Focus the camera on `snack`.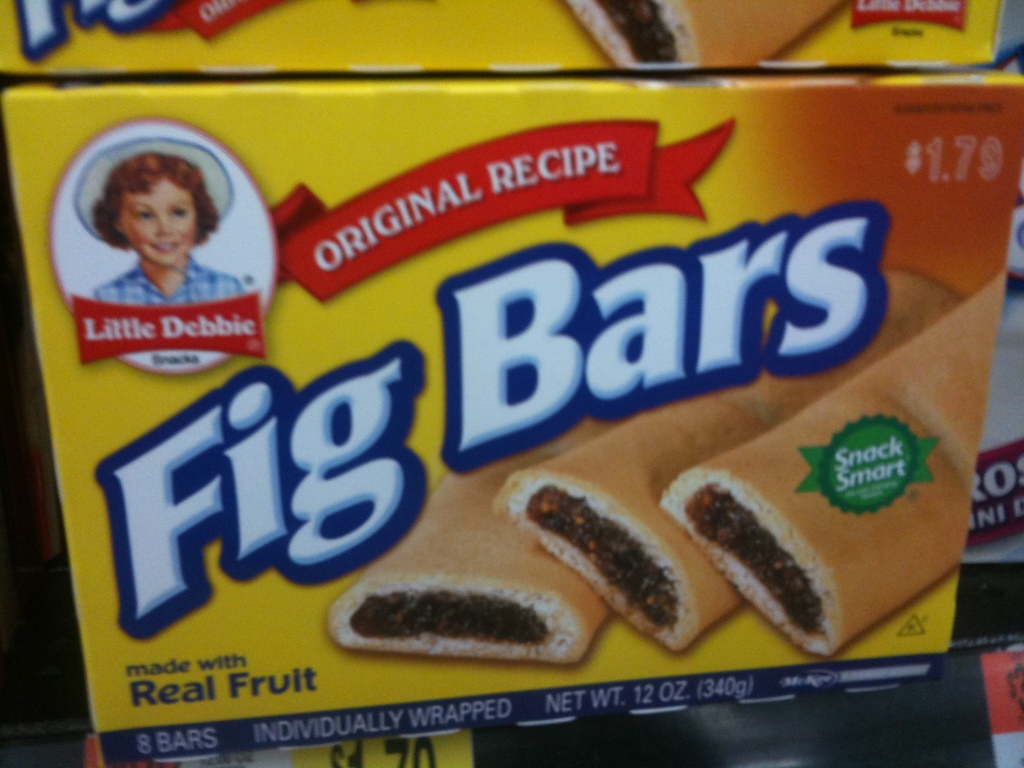
Focus region: [left=329, top=468, right=609, bottom=666].
